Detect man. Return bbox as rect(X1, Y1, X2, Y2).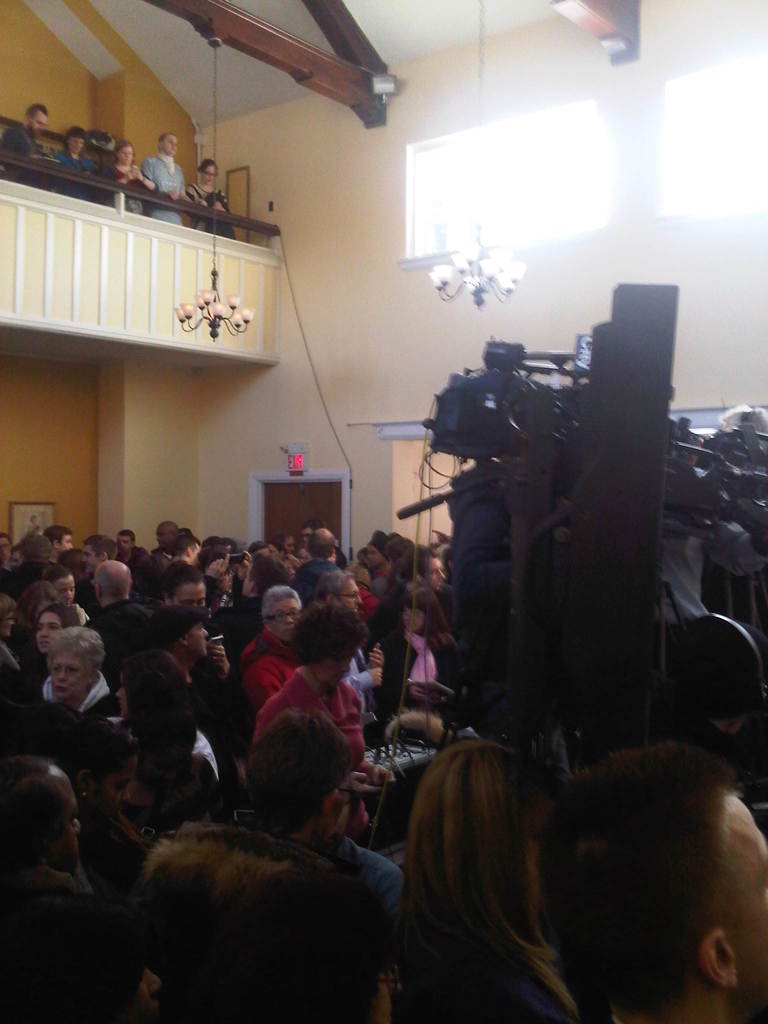
rect(140, 132, 204, 225).
